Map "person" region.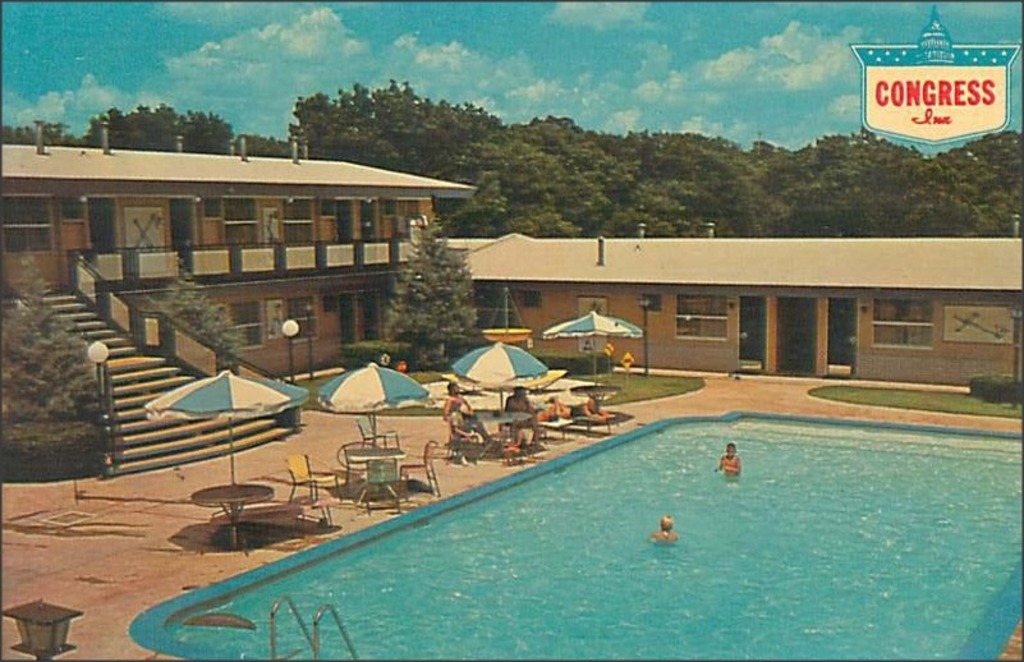
Mapped to region(438, 378, 482, 432).
